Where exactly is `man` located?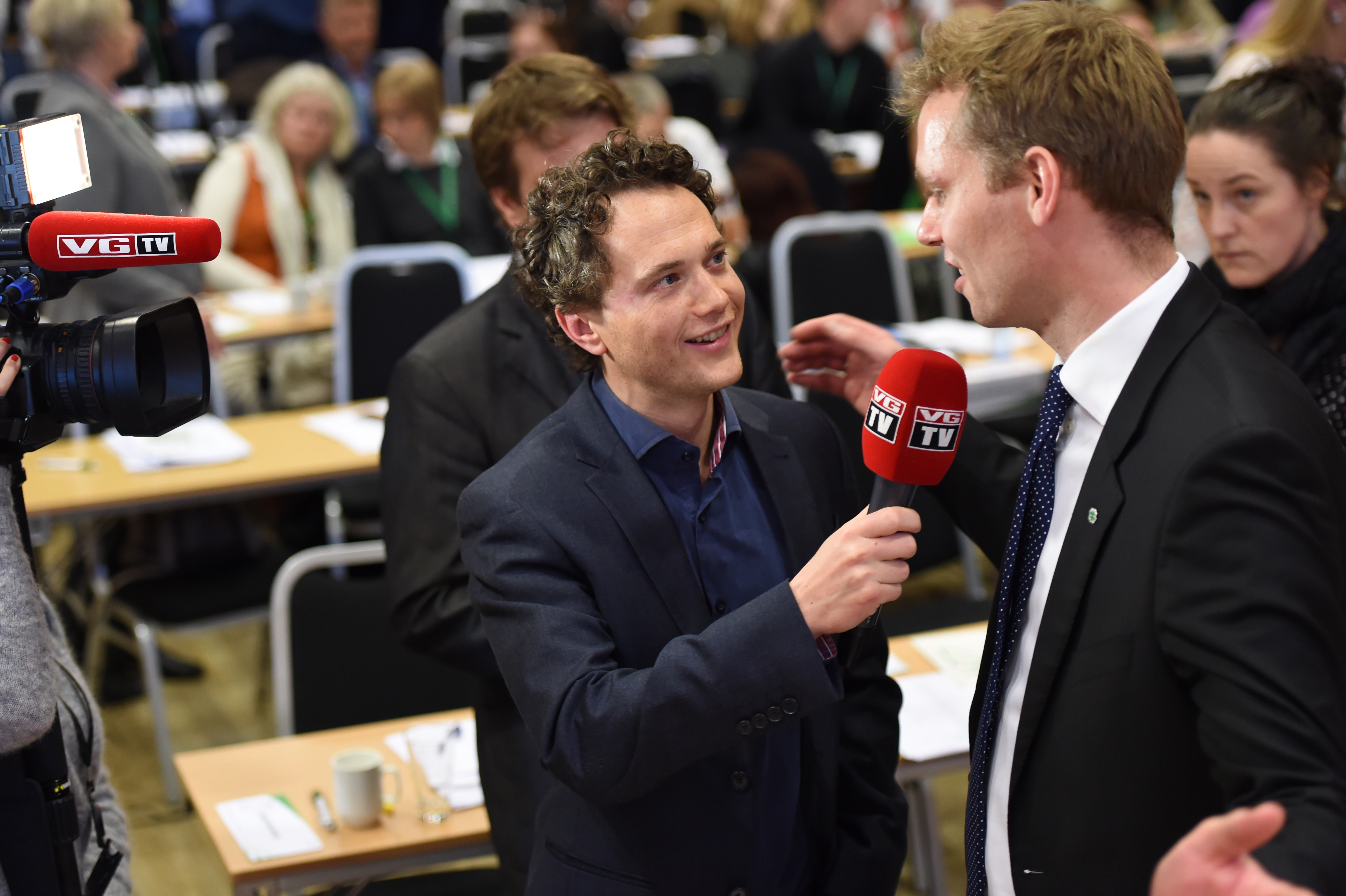
Its bounding box is rect(103, 15, 175, 244).
